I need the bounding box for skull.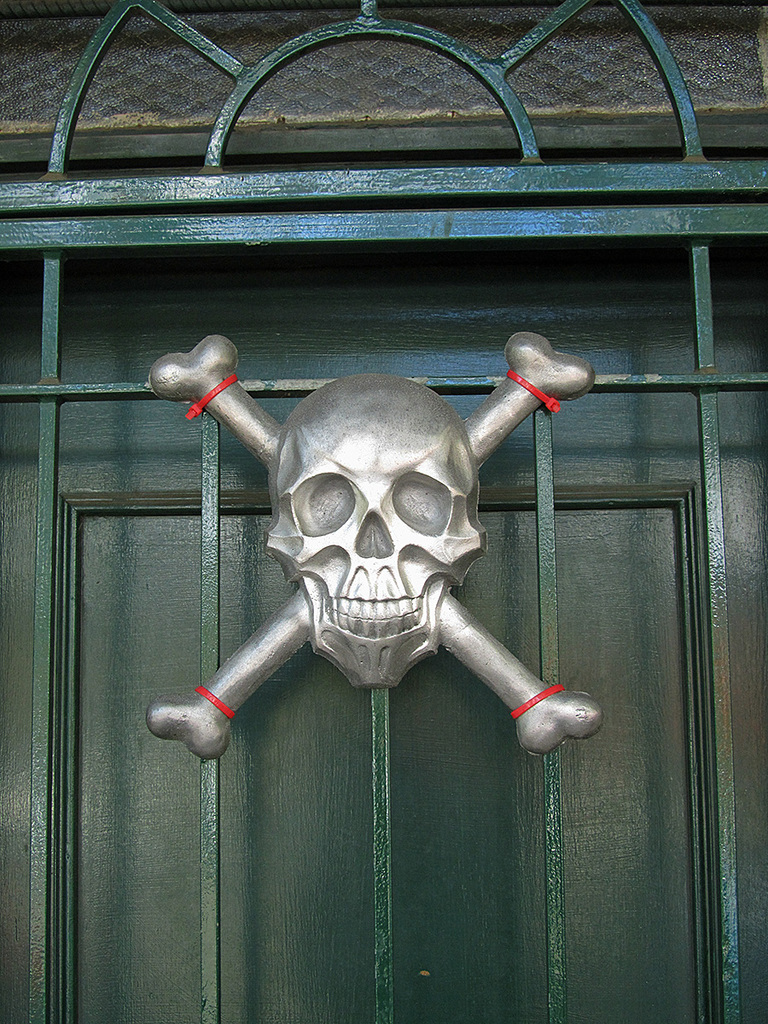
Here it is: 254, 381, 494, 672.
